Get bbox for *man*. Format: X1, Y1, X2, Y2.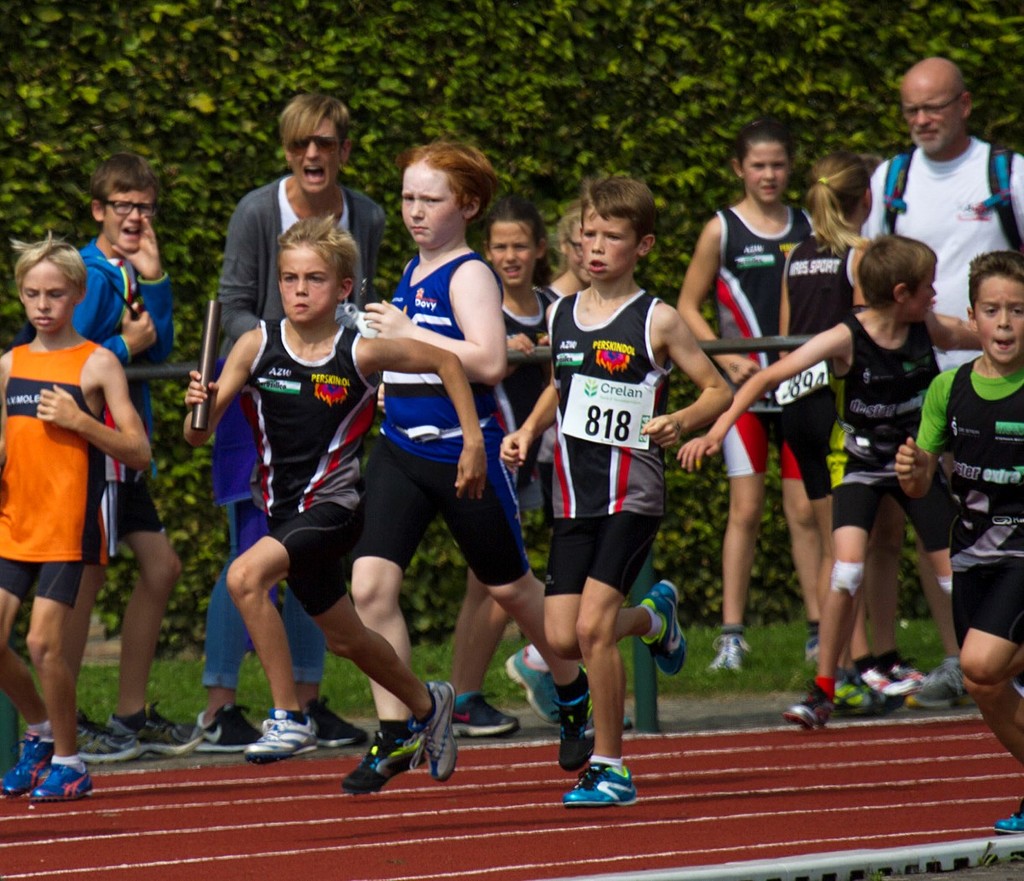
186, 95, 392, 757.
